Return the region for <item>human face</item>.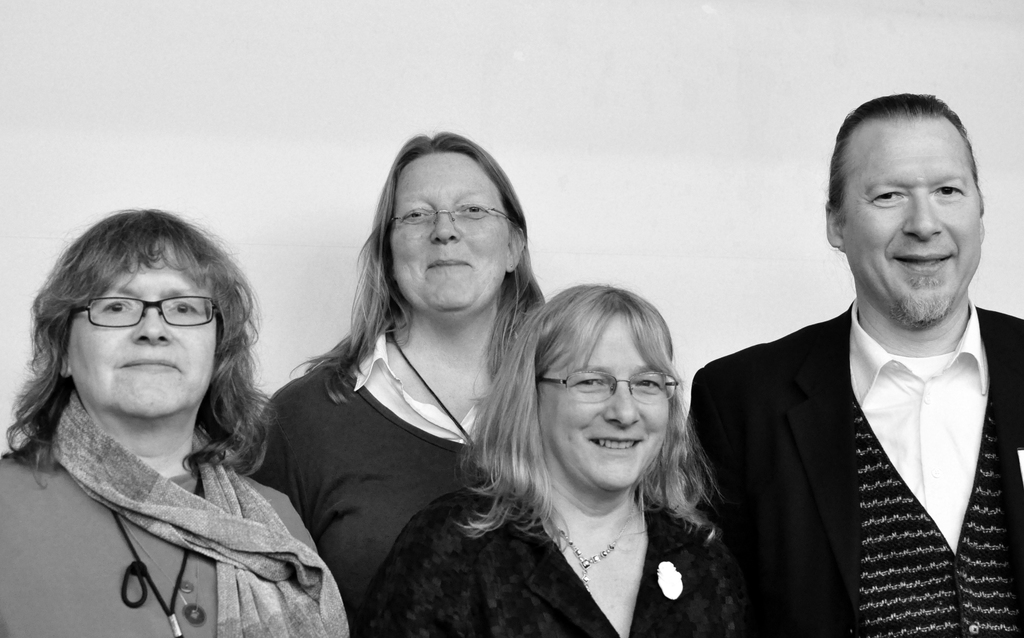
(541,303,672,482).
